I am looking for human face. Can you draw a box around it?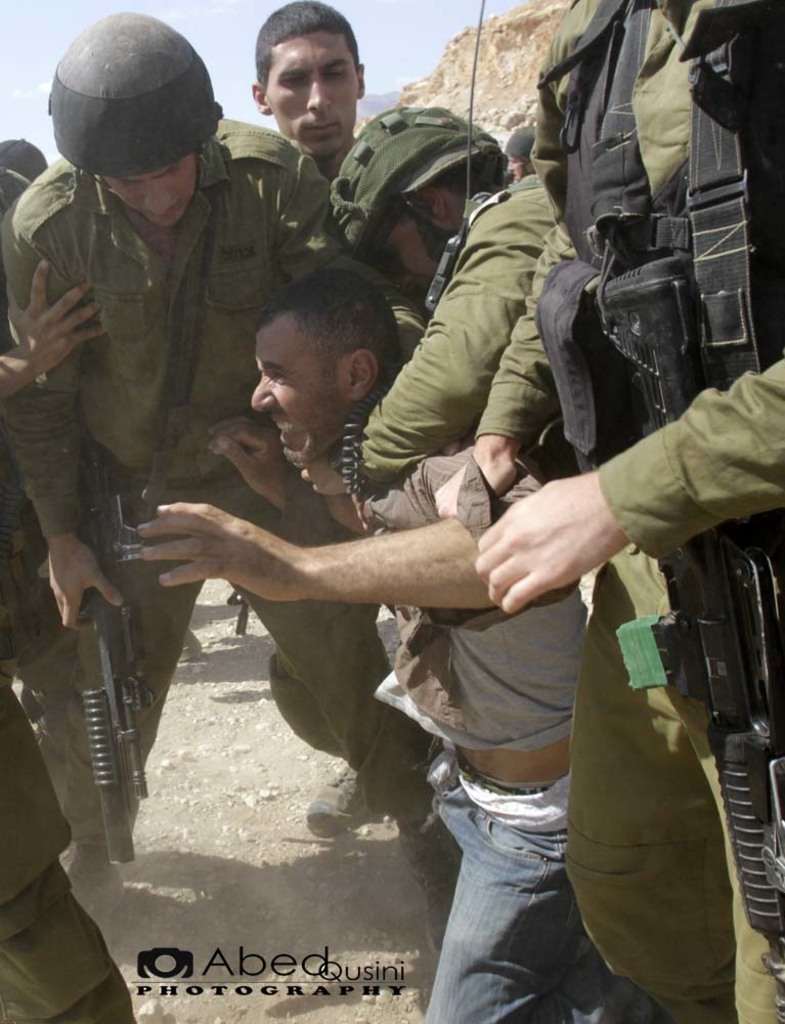
Sure, the bounding box is detection(249, 304, 345, 466).
